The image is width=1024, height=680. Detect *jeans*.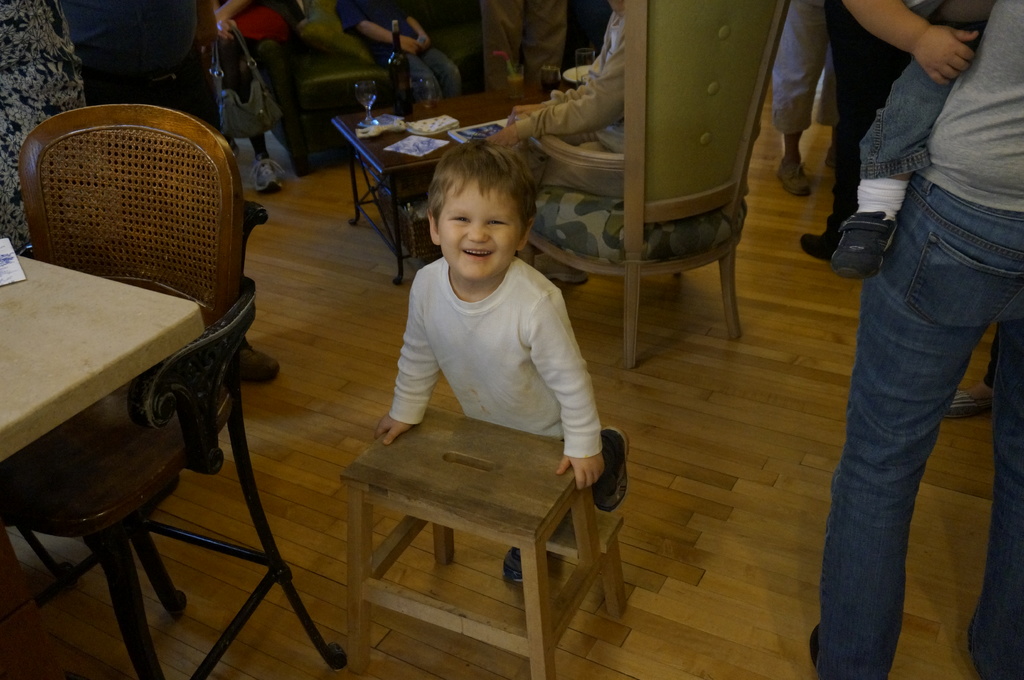
Detection: bbox=[809, 134, 1011, 677].
